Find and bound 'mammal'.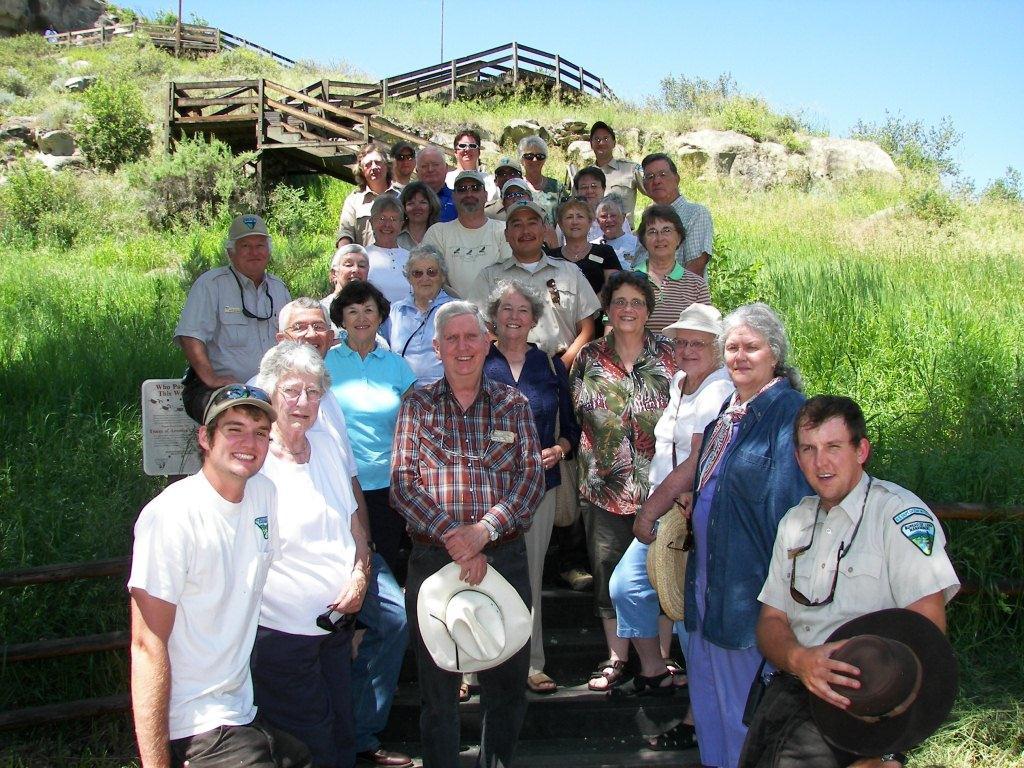
Bound: [605,298,738,750].
